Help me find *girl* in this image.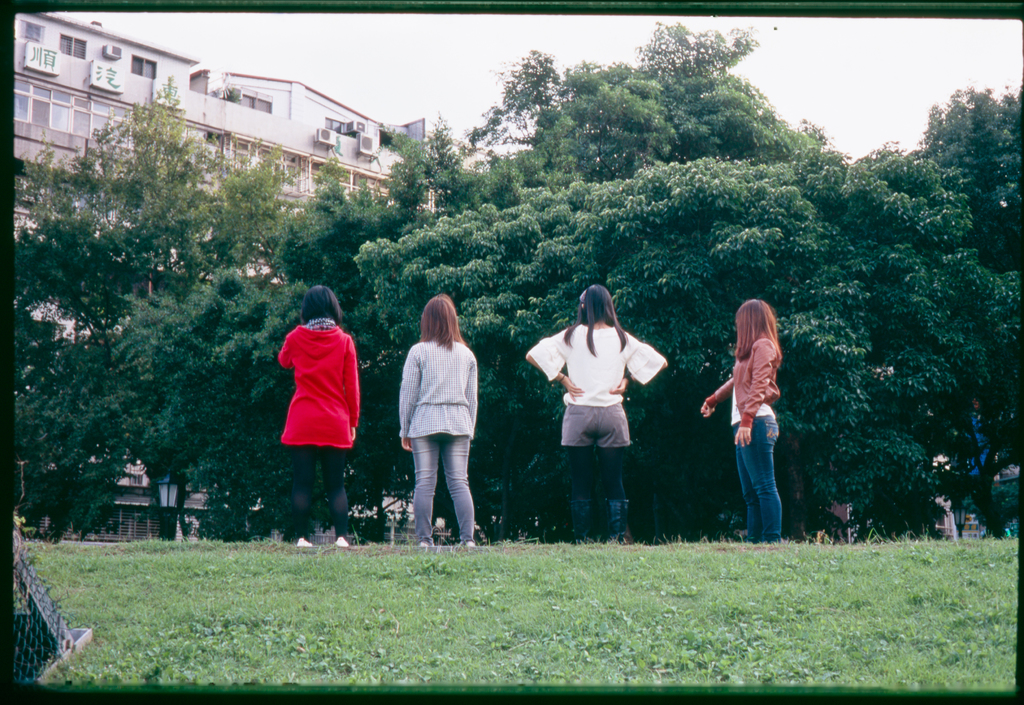
Found it: 399 292 480 546.
